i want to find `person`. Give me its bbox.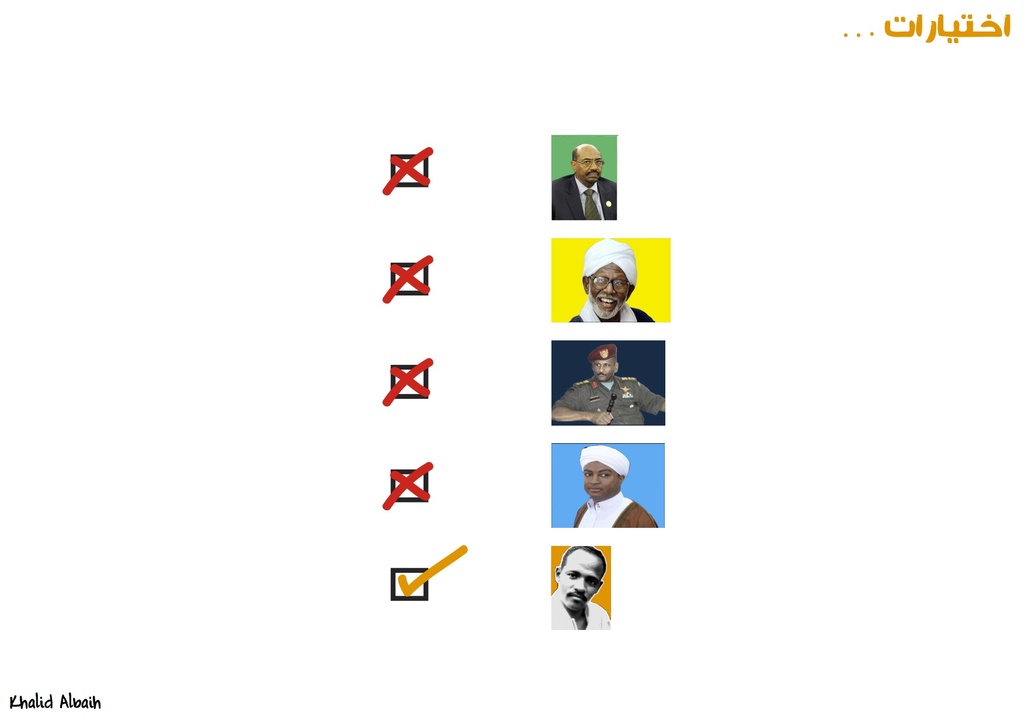
{"left": 580, "top": 246, "right": 651, "bottom": 332}.
